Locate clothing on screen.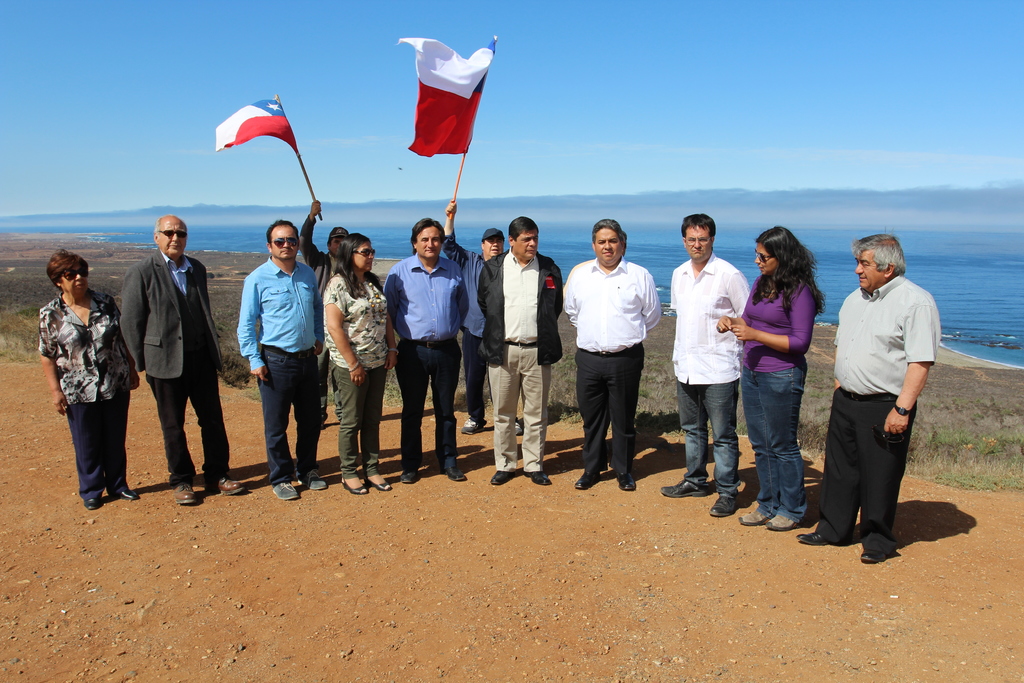
On screen at (left=234, top=252, right=324, bottom=482).
